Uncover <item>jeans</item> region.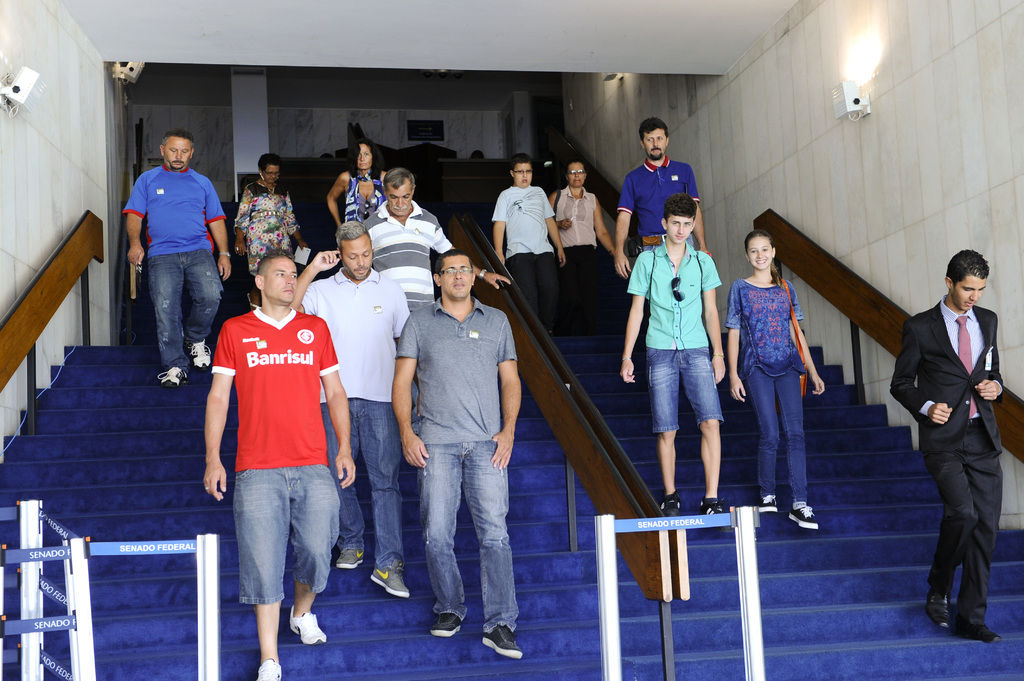
Uncovered: detection(564, 243, 609, 333).
